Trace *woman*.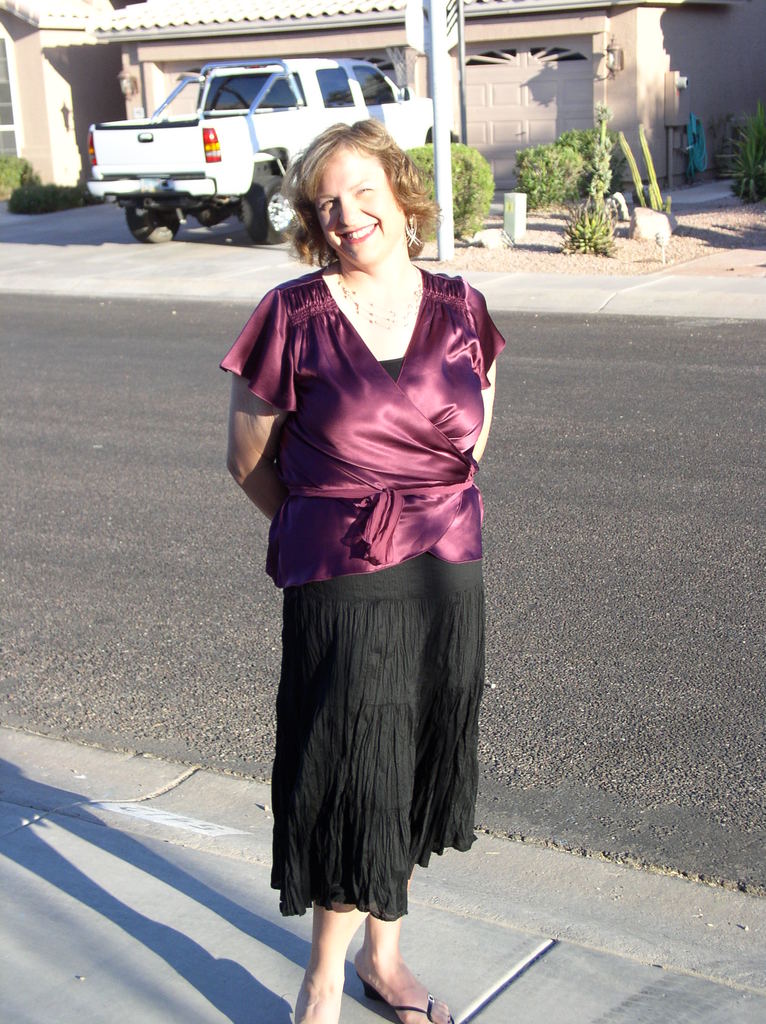
Traced to pyautogui.locateOnScreen(234, 88, 498, 1009).
